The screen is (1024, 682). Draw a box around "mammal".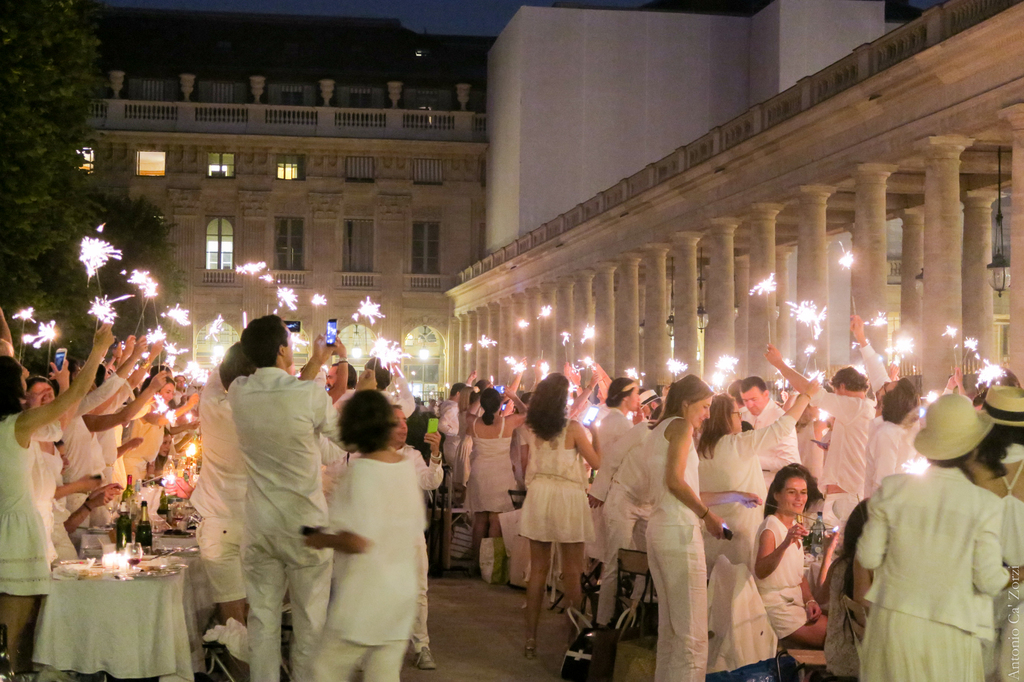
bbox(836, 384, 1017, 674).
